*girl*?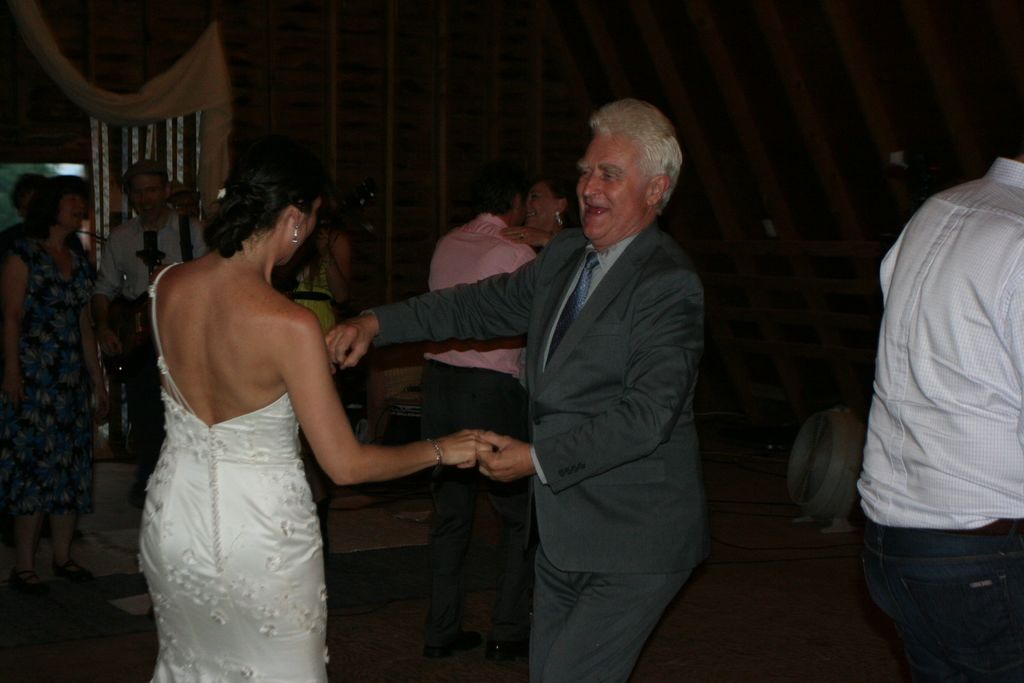
(left=0, top=172, right=122, bottom=680)
